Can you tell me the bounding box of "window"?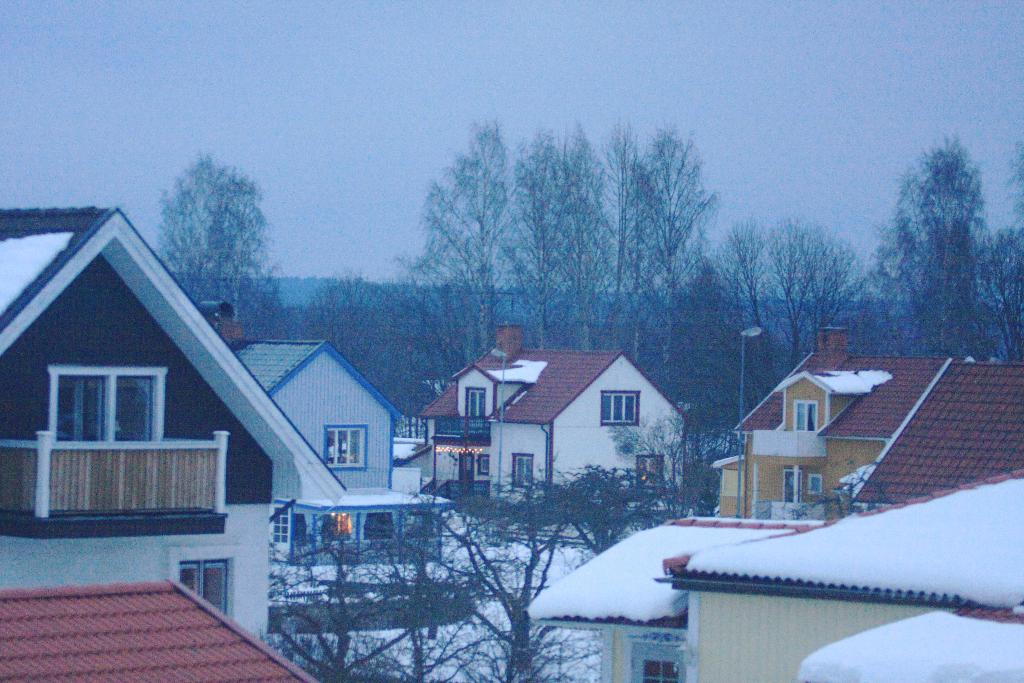
BBox(461, 386, 490, 422).
